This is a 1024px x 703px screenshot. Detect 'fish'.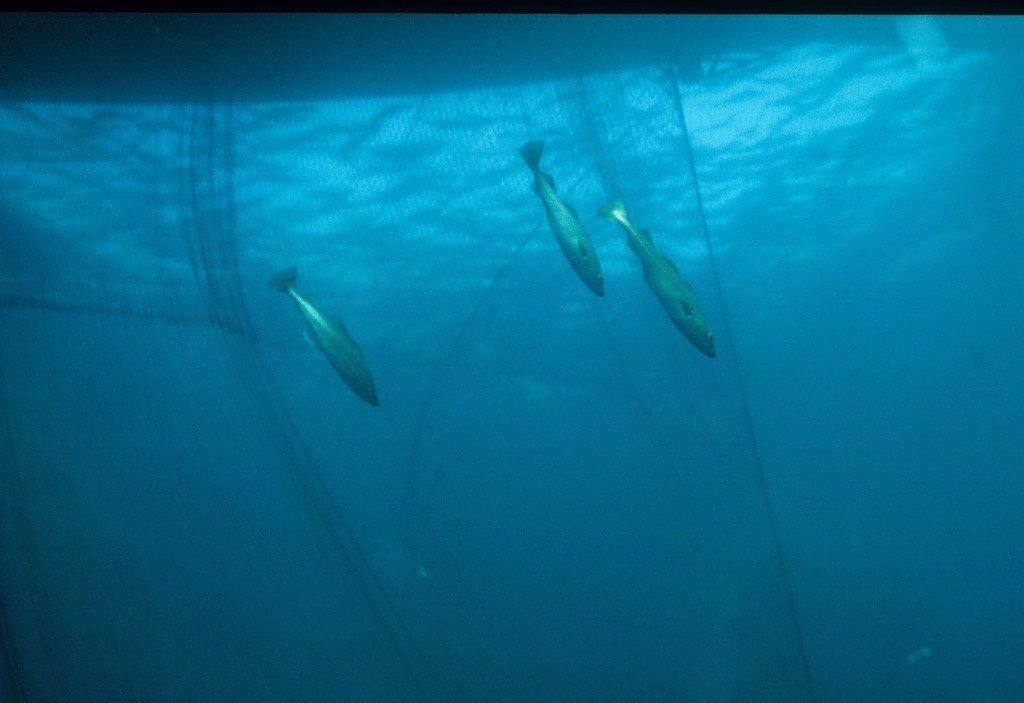
select_region(269, 268, 379, 405).
